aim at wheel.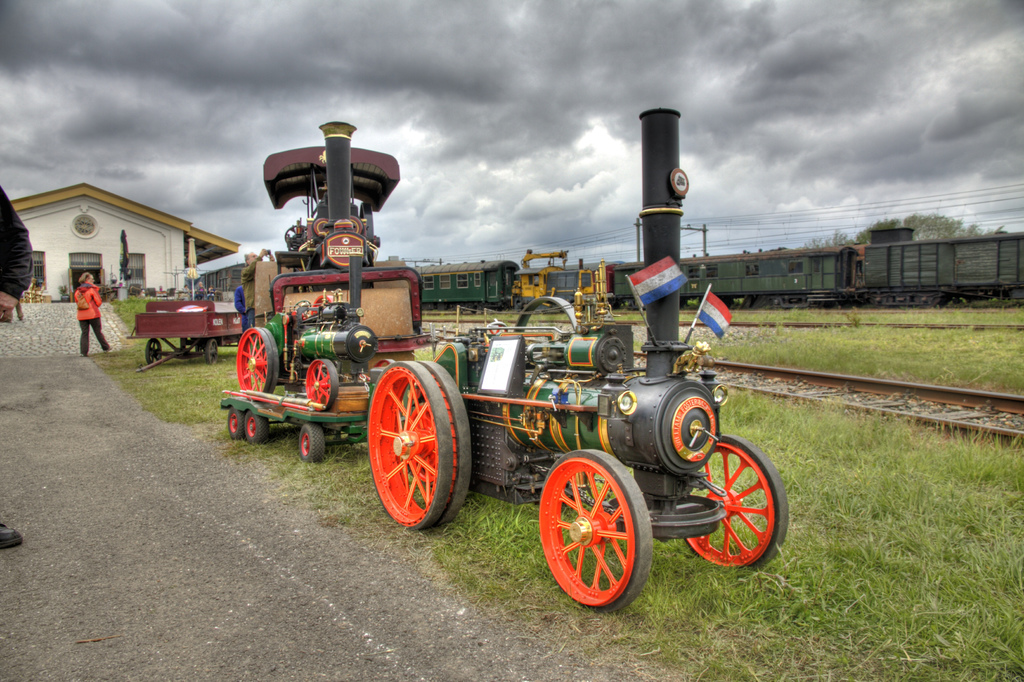
Aimed at [x1=680, y1=431, x2=790, y2=569].
